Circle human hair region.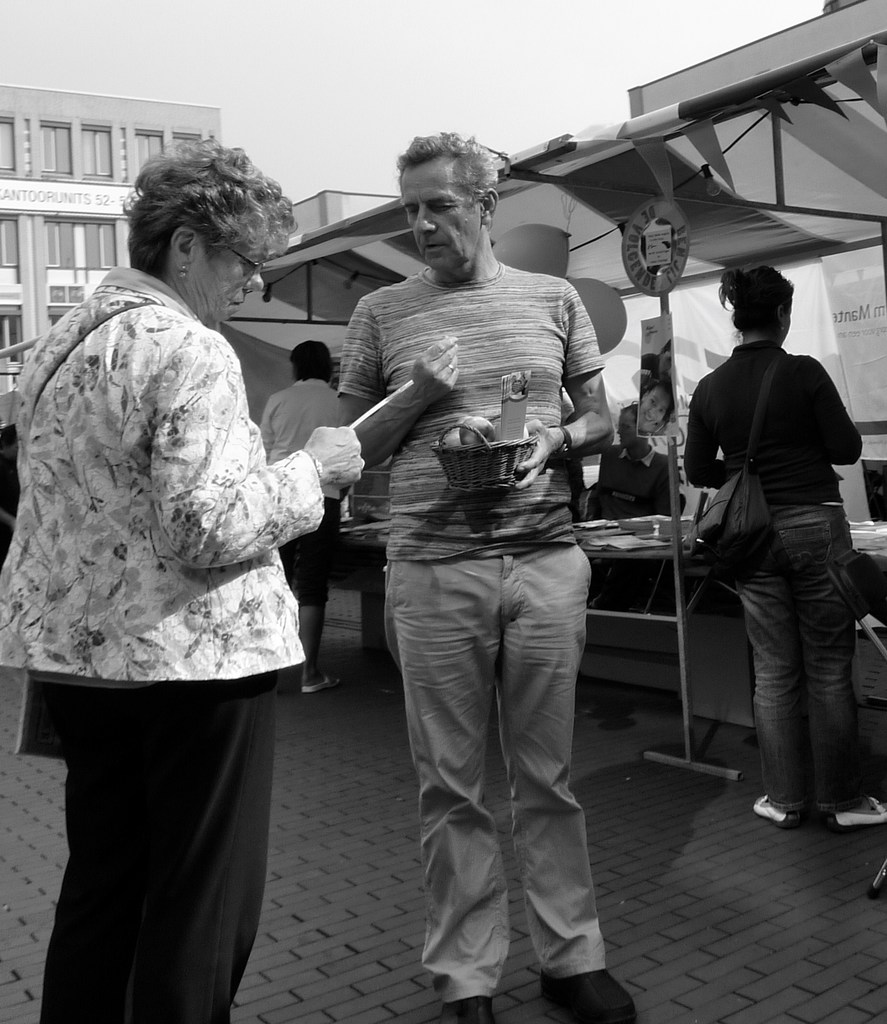
Region: box(724, 262, 799, 339).
